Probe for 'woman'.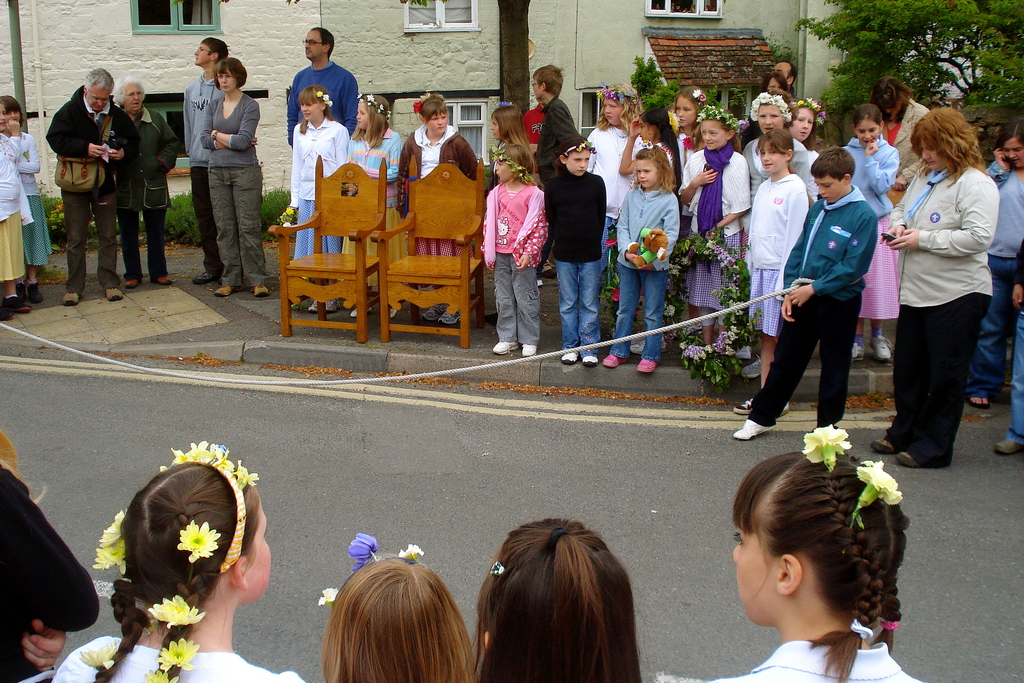
Probe result: region(113, 76, 180, 286).
